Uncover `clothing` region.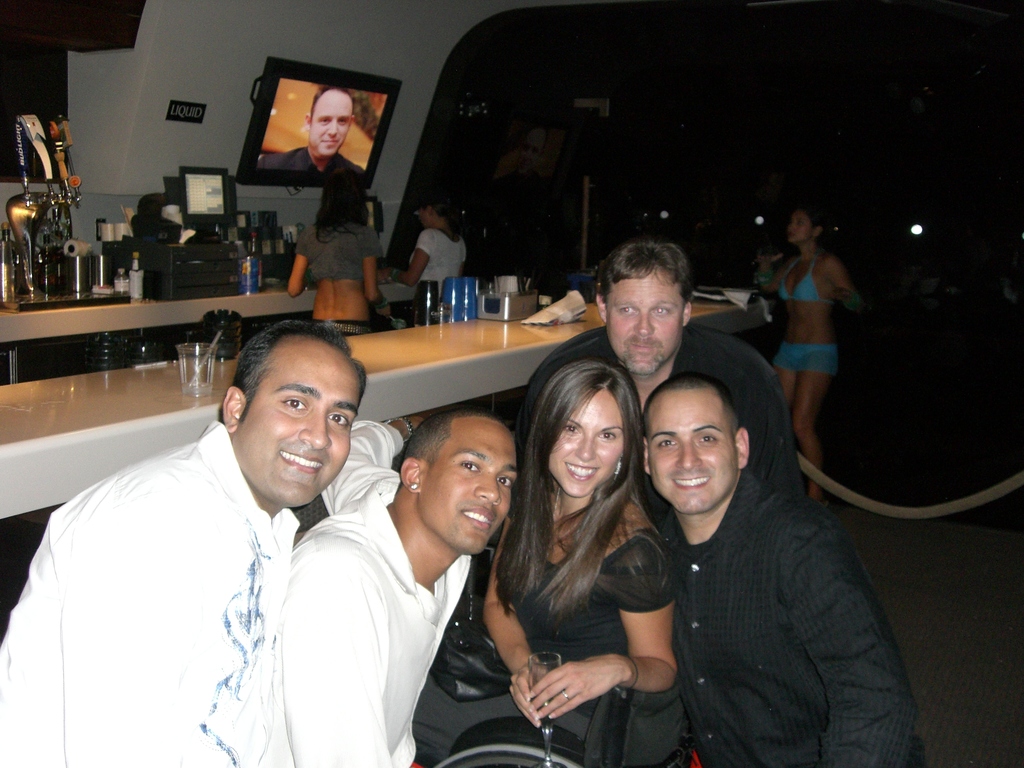
Uncovered: crop(249, 506, 465, 767).
